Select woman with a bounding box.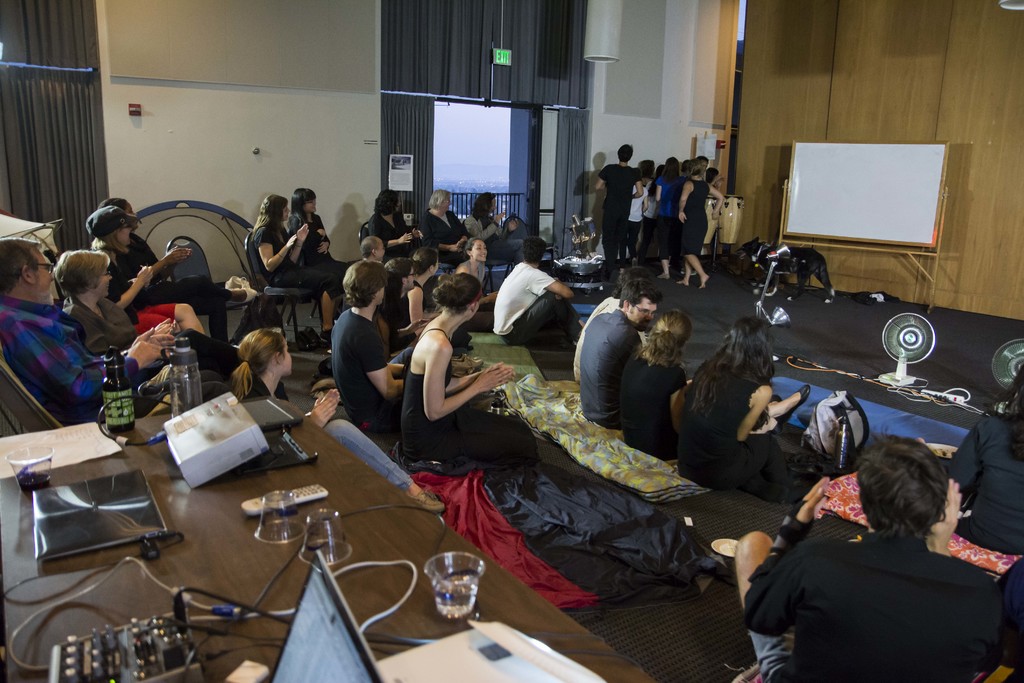
Rect(230, 327, 451, 509).
